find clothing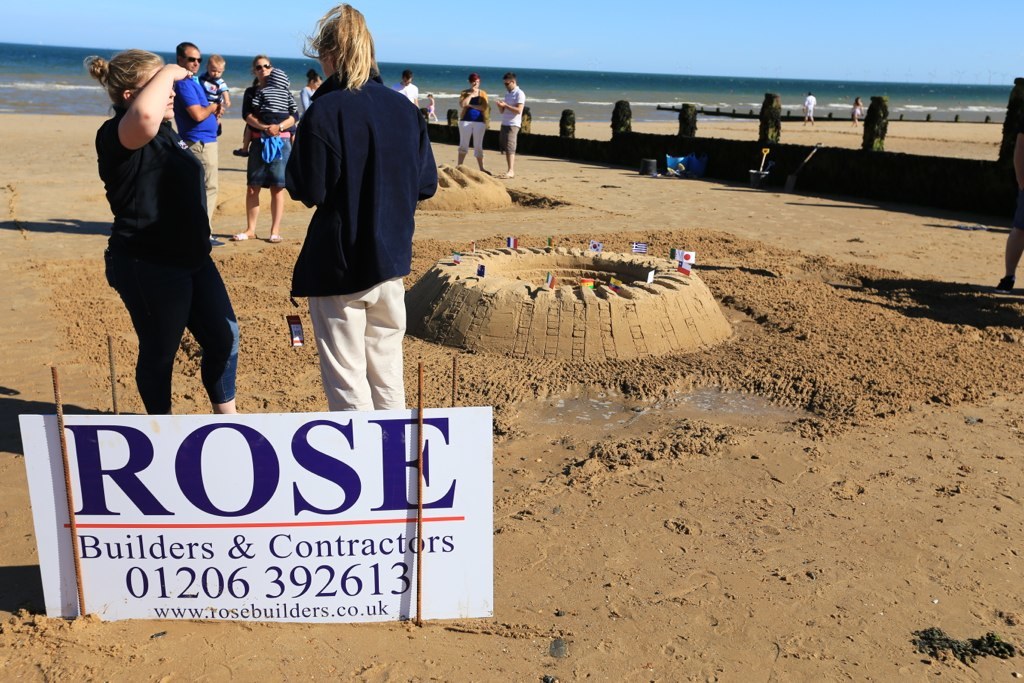
{"x1": 169, "y1": 71, "x2": 219, "y2": 216}
